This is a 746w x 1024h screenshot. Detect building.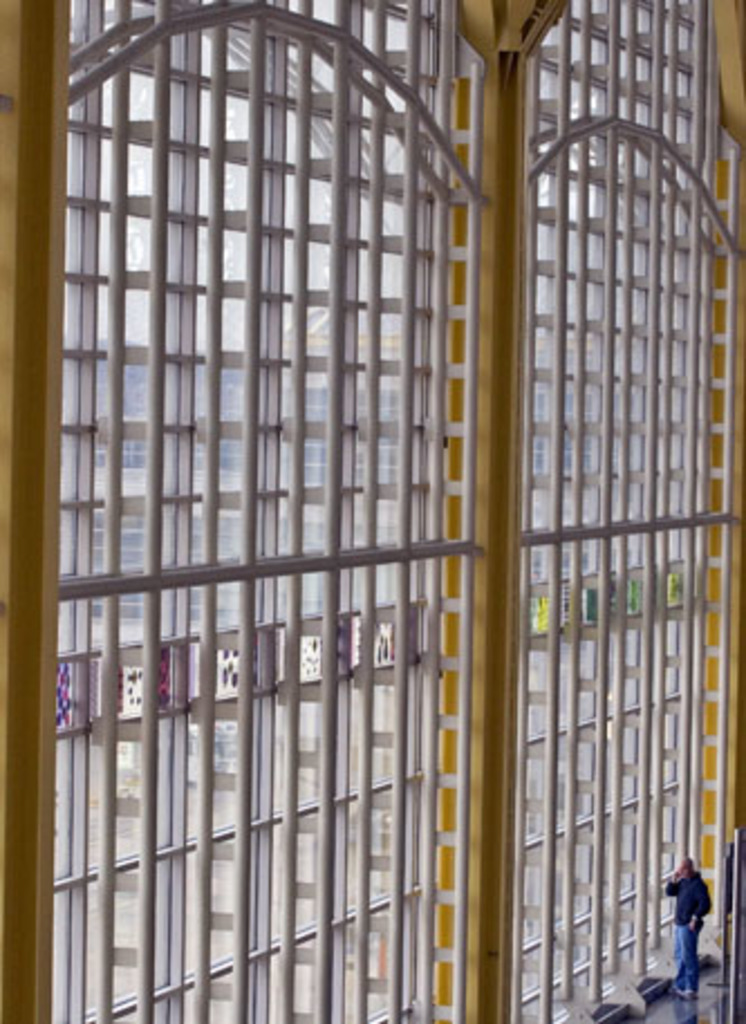
0/0/737/1022.
